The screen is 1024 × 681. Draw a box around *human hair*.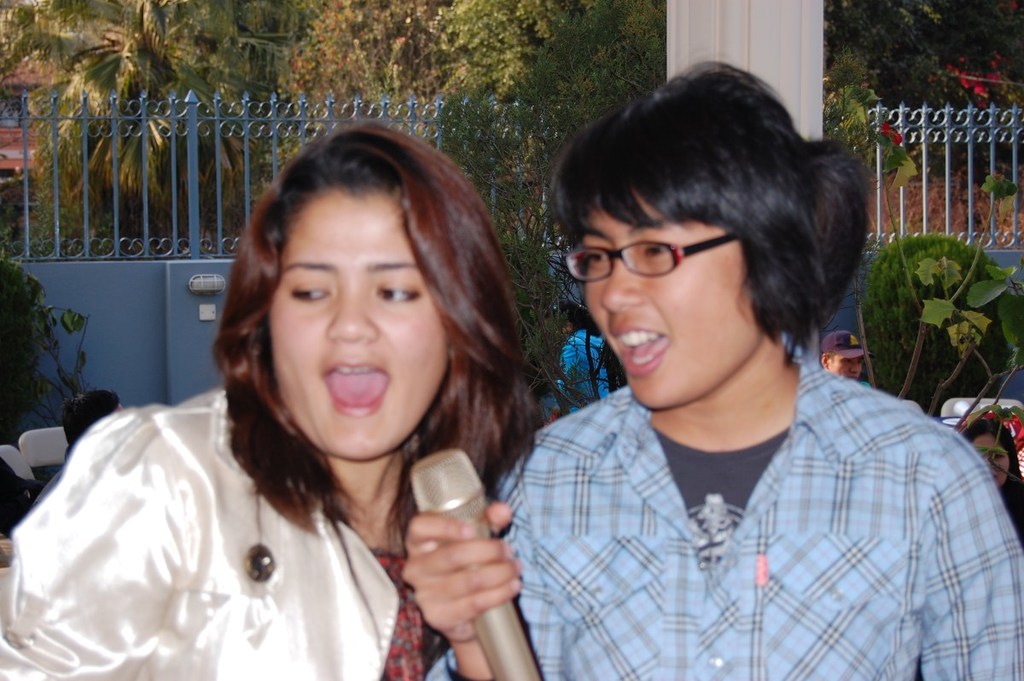
l=960, t=419, r=1023, b=520.
